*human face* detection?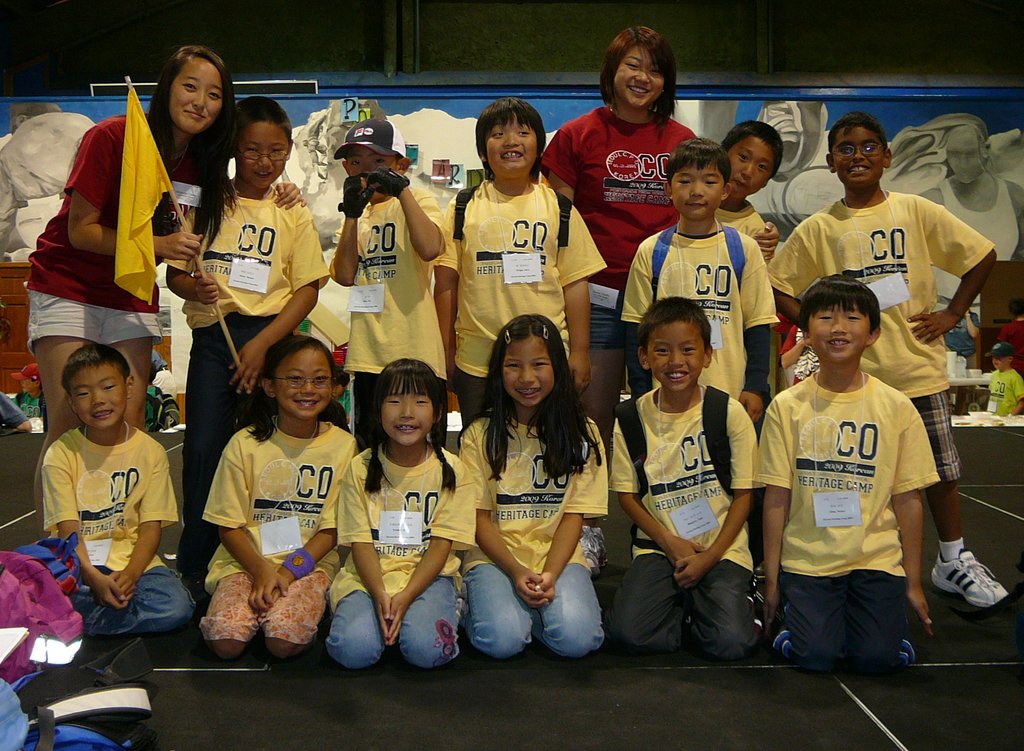
[x1=991, y1=357, x2=1005, y2=373]
